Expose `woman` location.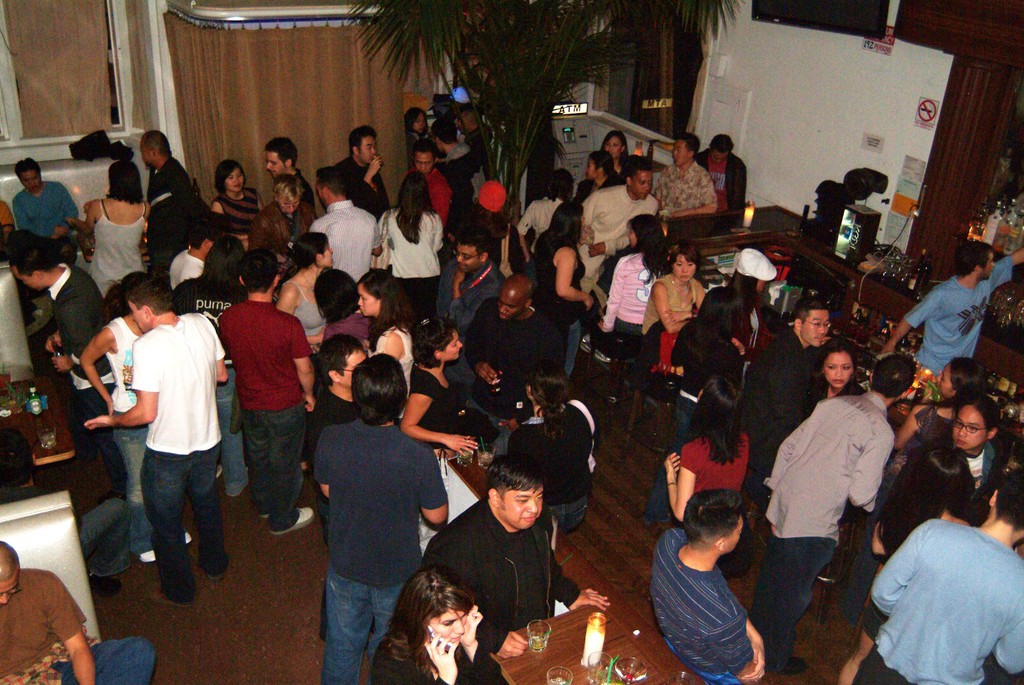
Exposed at <region>530, 202, 592, 385</region>.
